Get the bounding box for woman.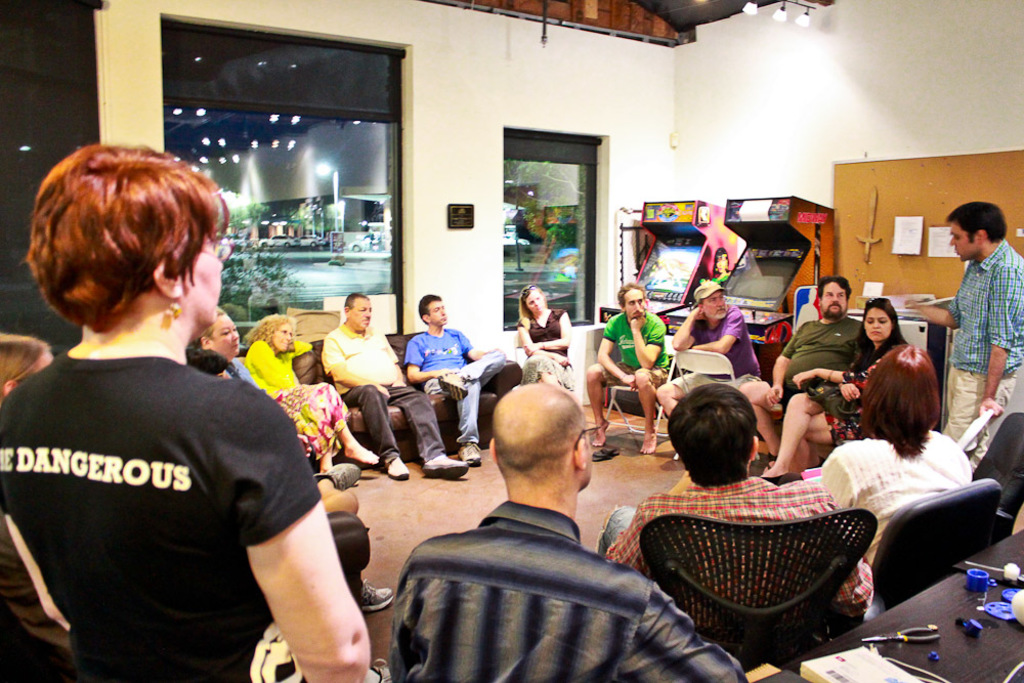
<region>817, 340, 976, 582</region>.
